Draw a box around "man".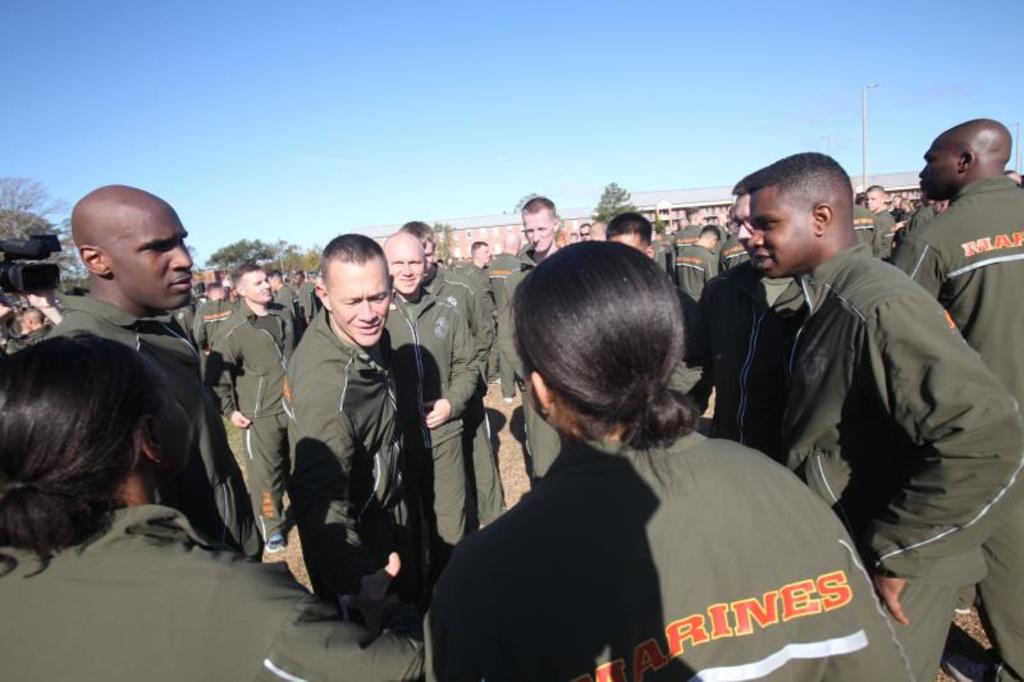
bbox=(6, 202, 264, 612).
